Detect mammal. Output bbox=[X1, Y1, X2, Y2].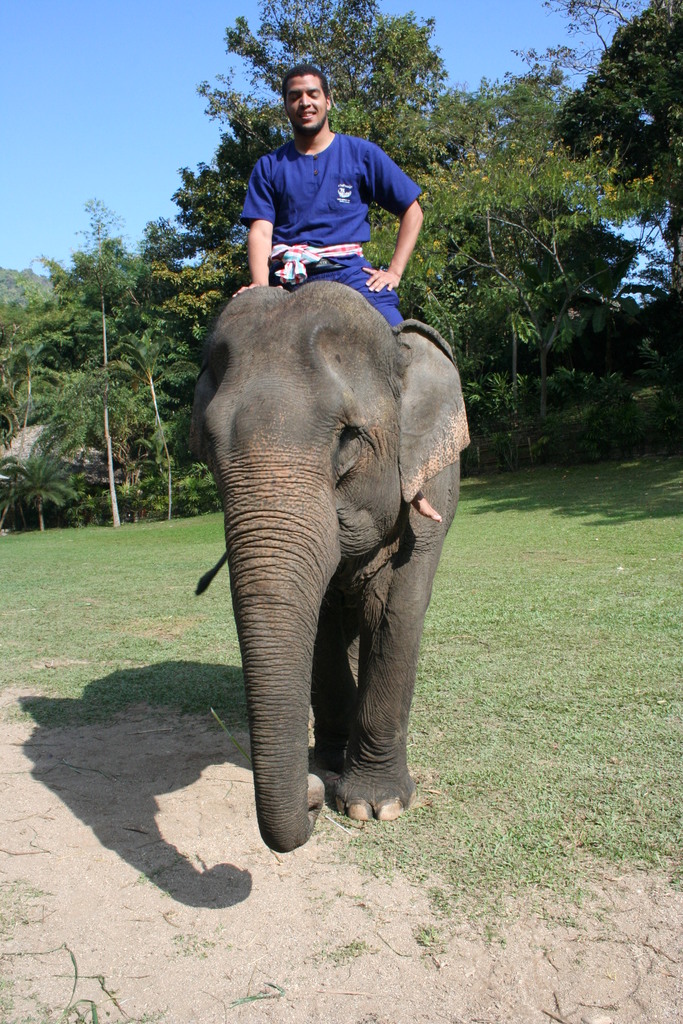
bbox=[215, 97, 429, 298].
